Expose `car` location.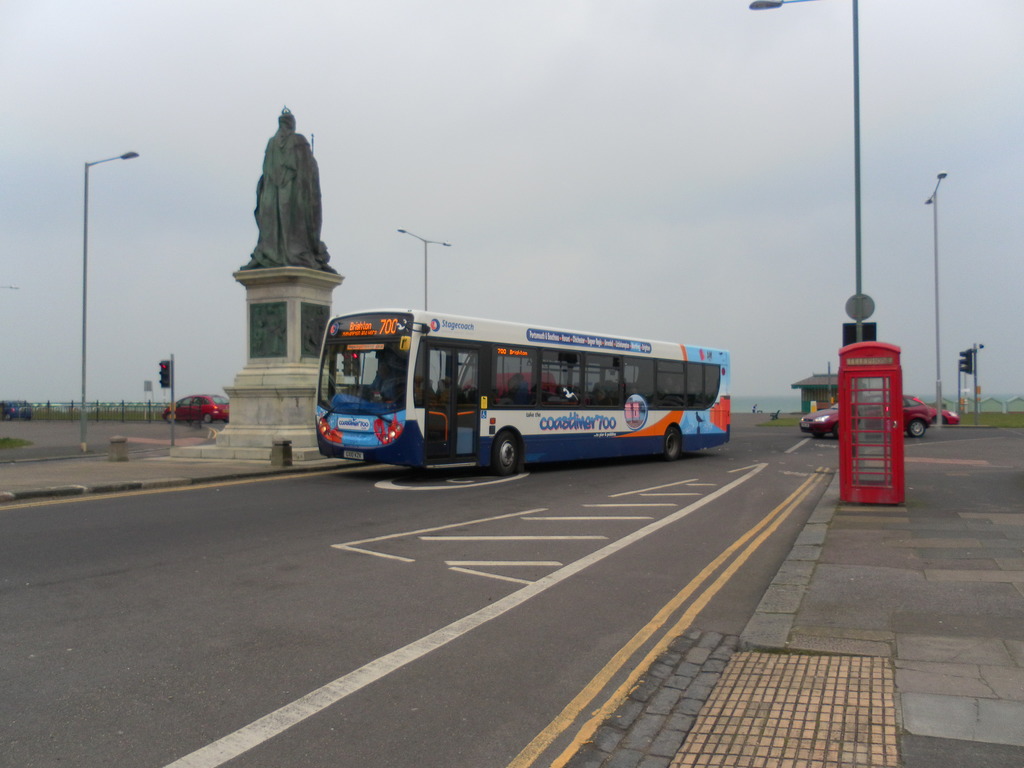
Exposed at (left=928, top=399, right=963, bottom=425).
